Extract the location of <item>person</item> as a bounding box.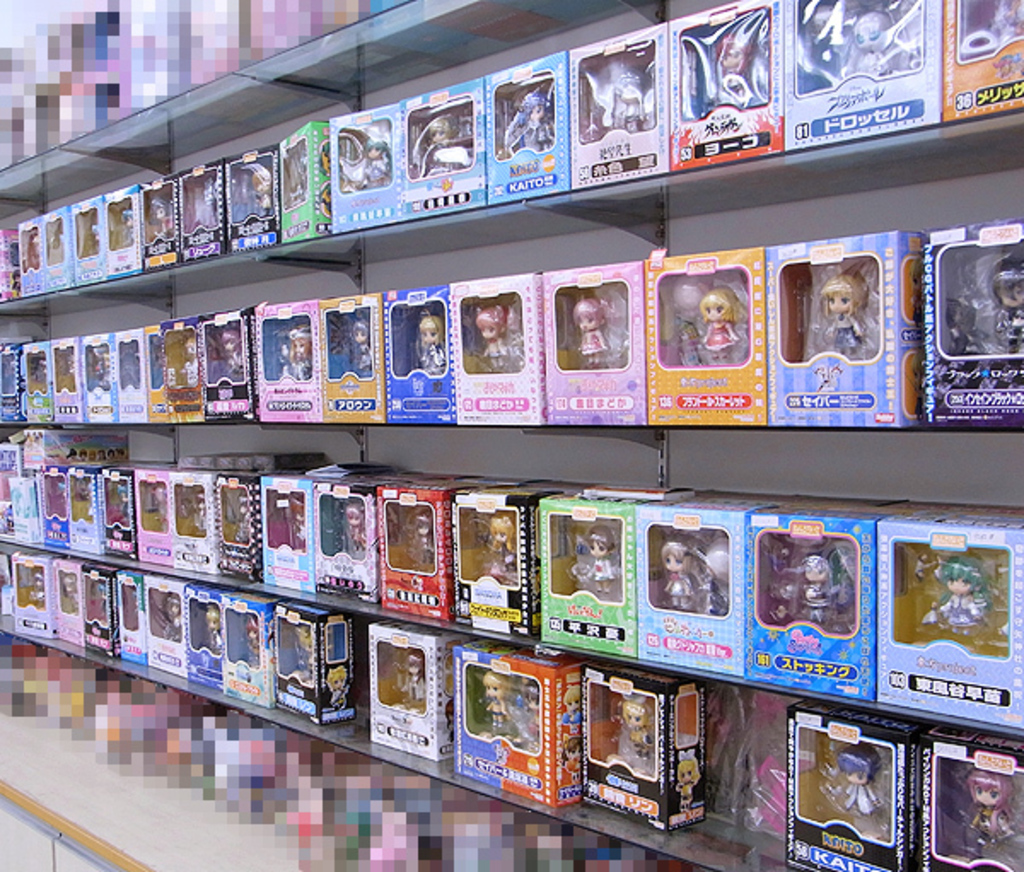
bbox(492, 519, 514, 568).
